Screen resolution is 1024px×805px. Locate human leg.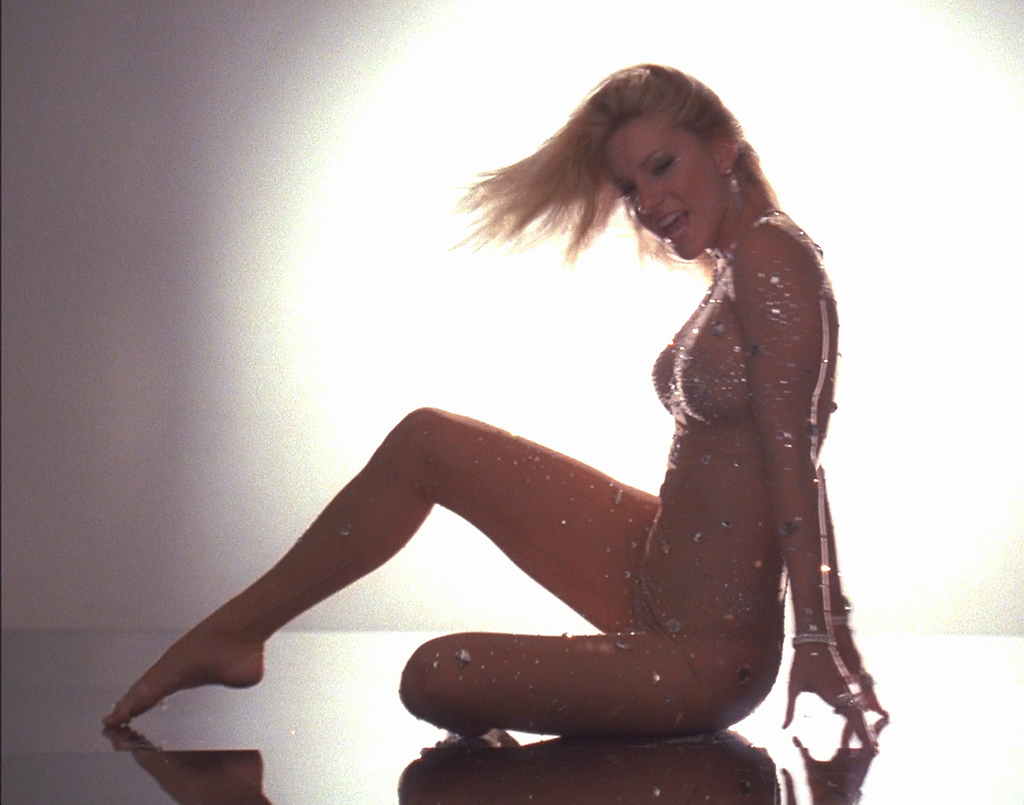
region(398, 607, 780, 735).
